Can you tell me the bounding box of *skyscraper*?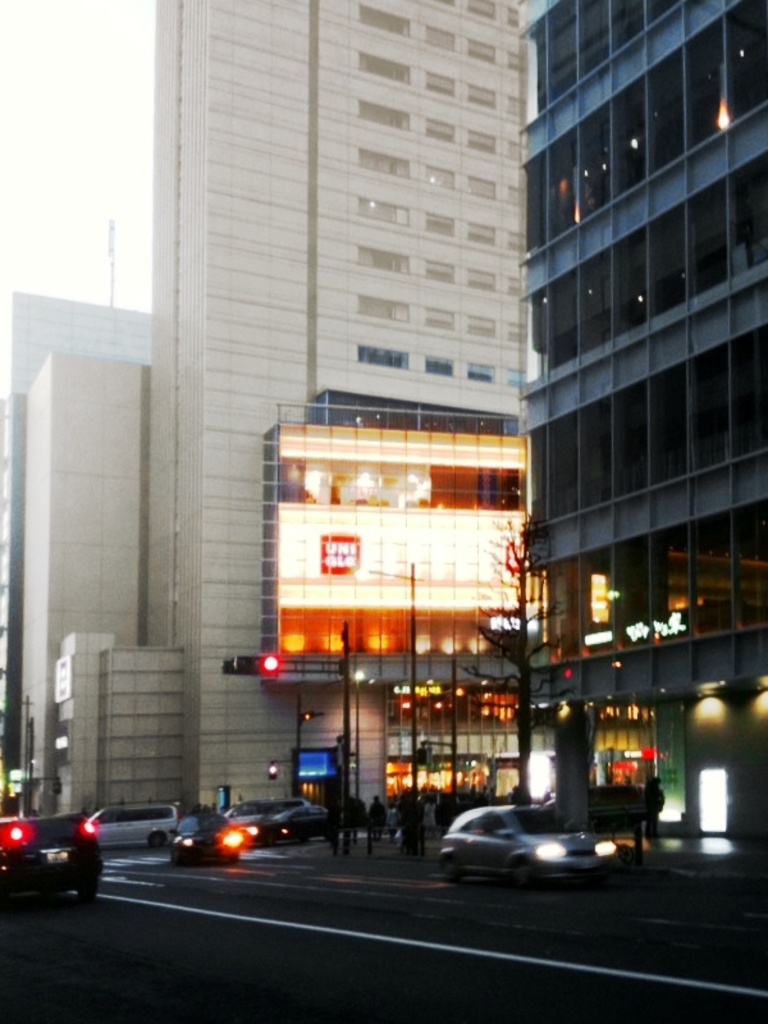
{"x1": 0, "y1": 288, "x2": 146, "y2": 765}.
